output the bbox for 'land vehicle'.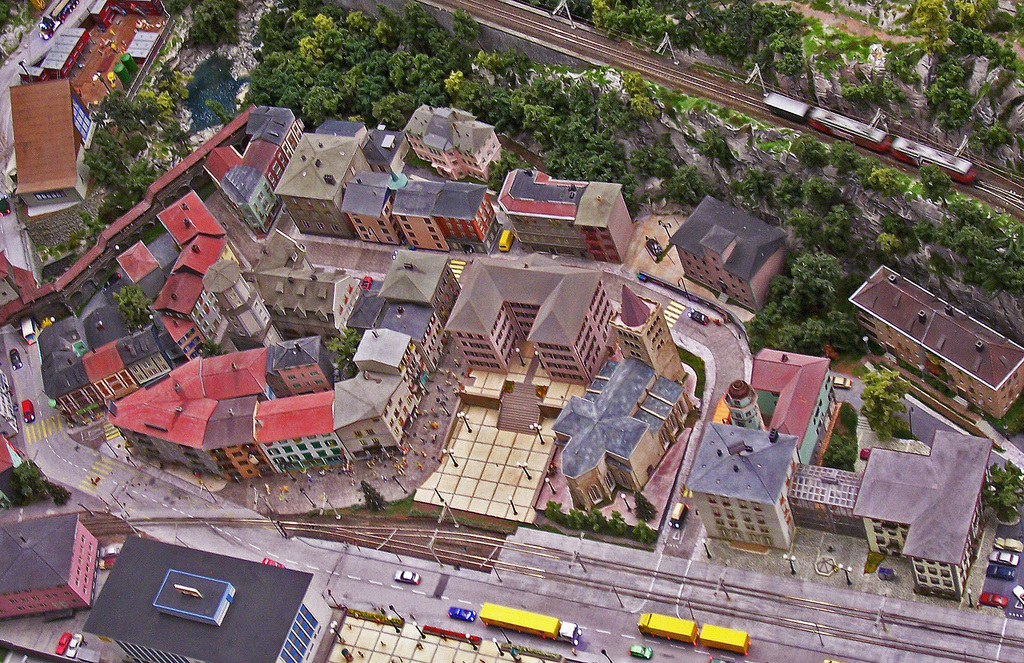
region(977, 591, 1005, 609).
